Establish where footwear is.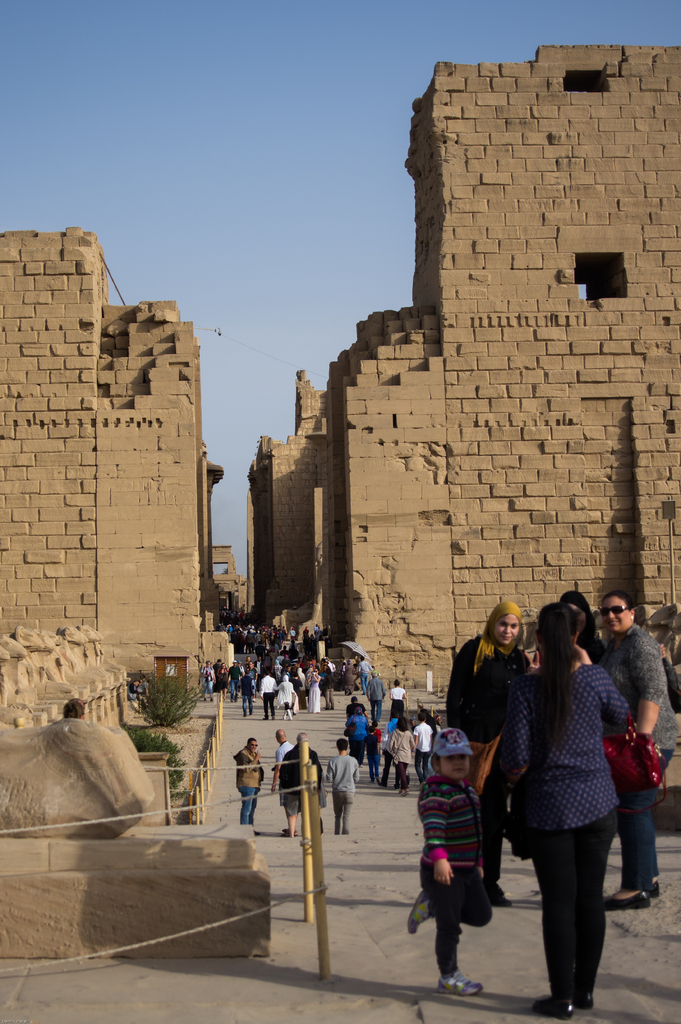
Established at l=536, t=991, r=573, b=1015.
